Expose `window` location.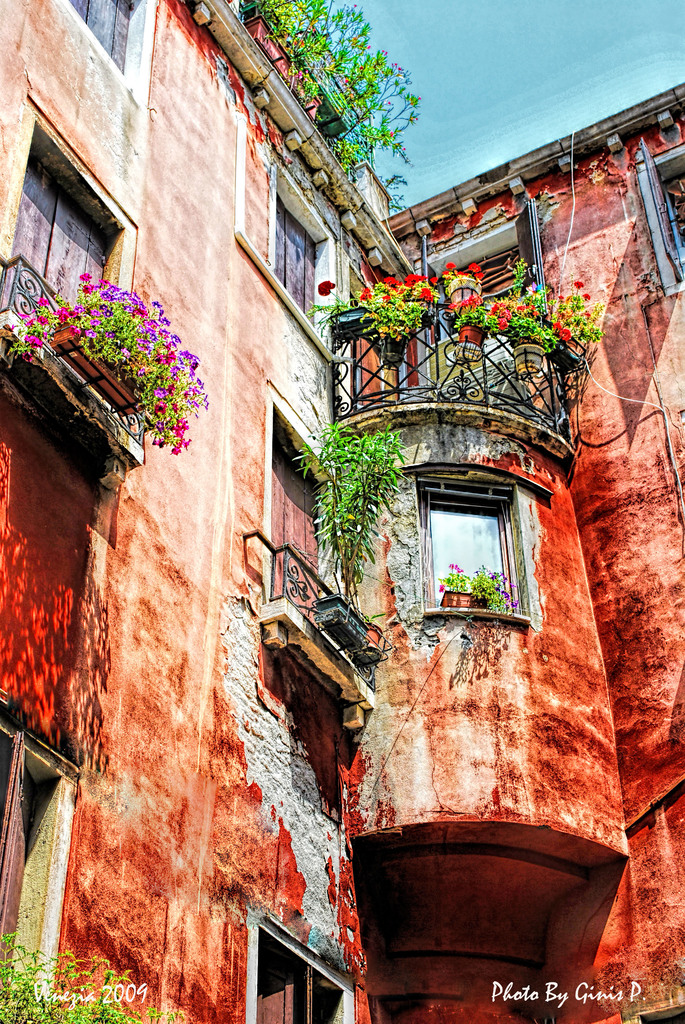
Exposed at detection(393, 462, 547, 616).
